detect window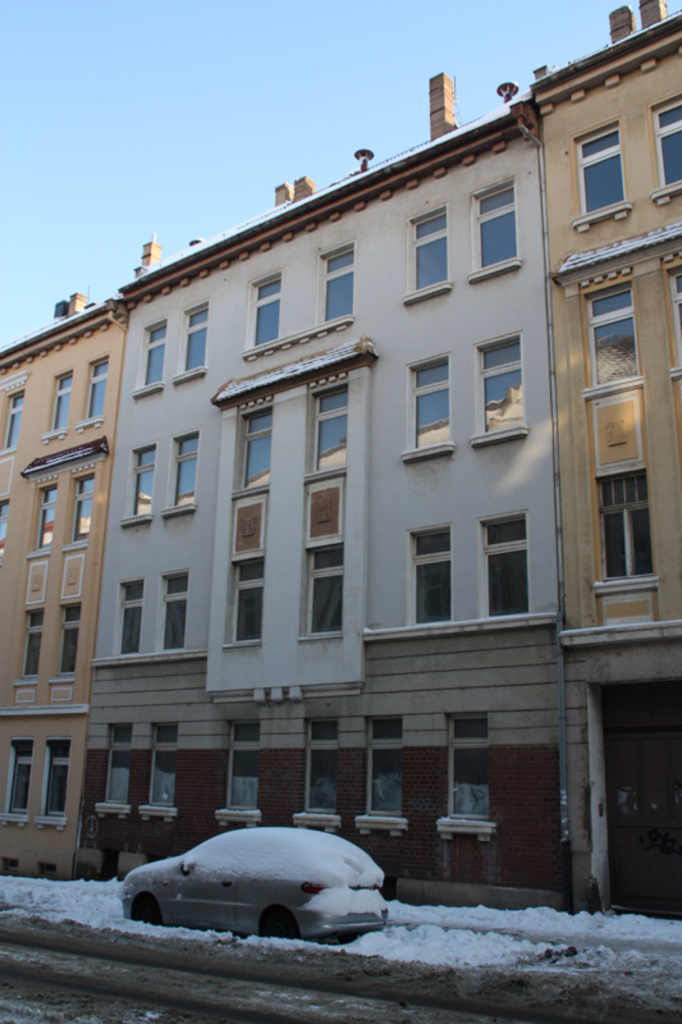
bbox=[595, 472, 658, 576]
